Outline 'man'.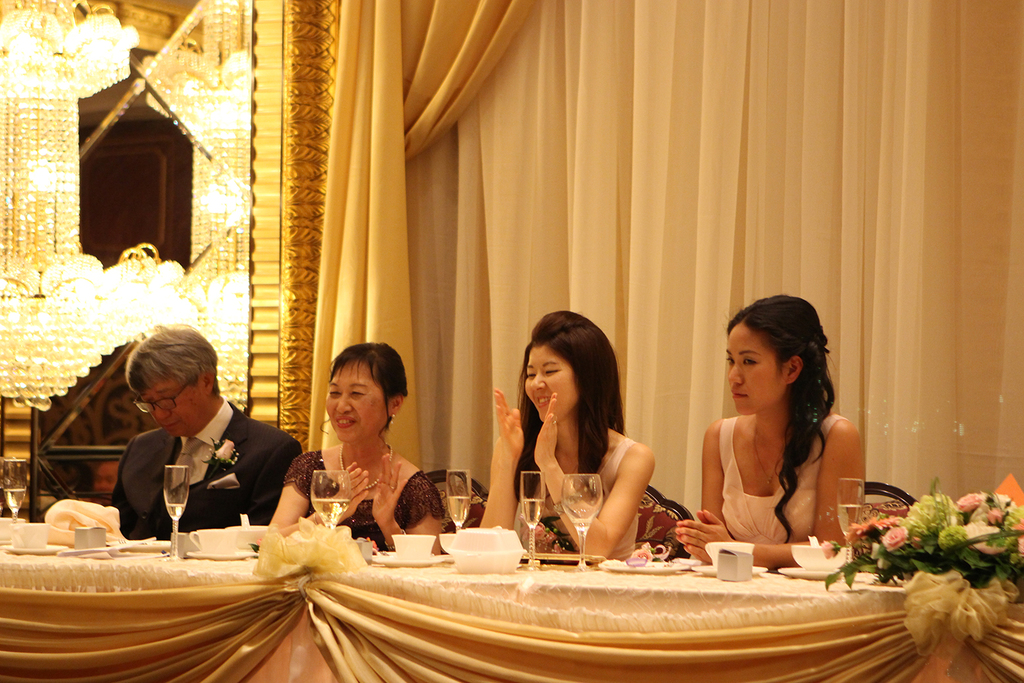
Outline: BBox(69, 341, 312, 551).
